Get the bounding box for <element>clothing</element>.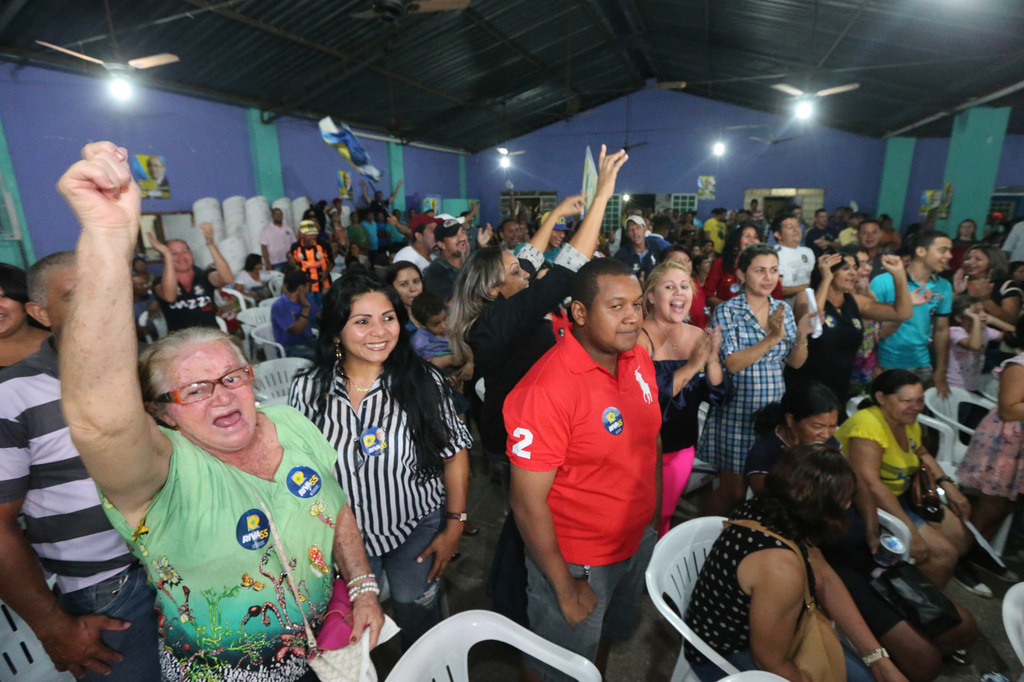
<bbox>802, 225, 831, 253</bbox>.
